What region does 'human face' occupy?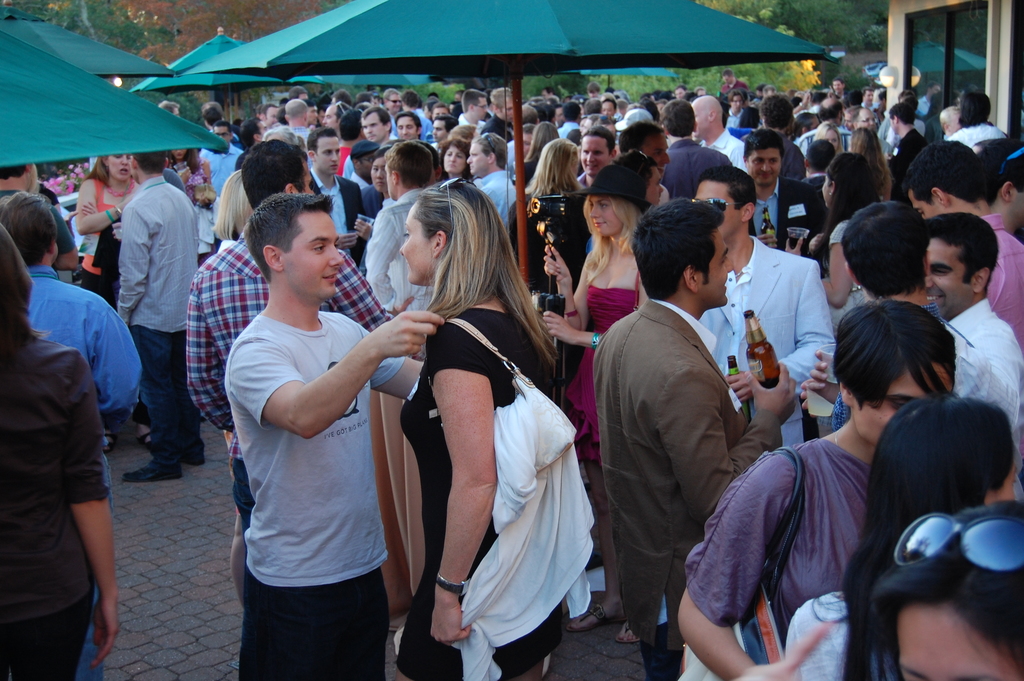
locate(732, 95, 742, 114).
